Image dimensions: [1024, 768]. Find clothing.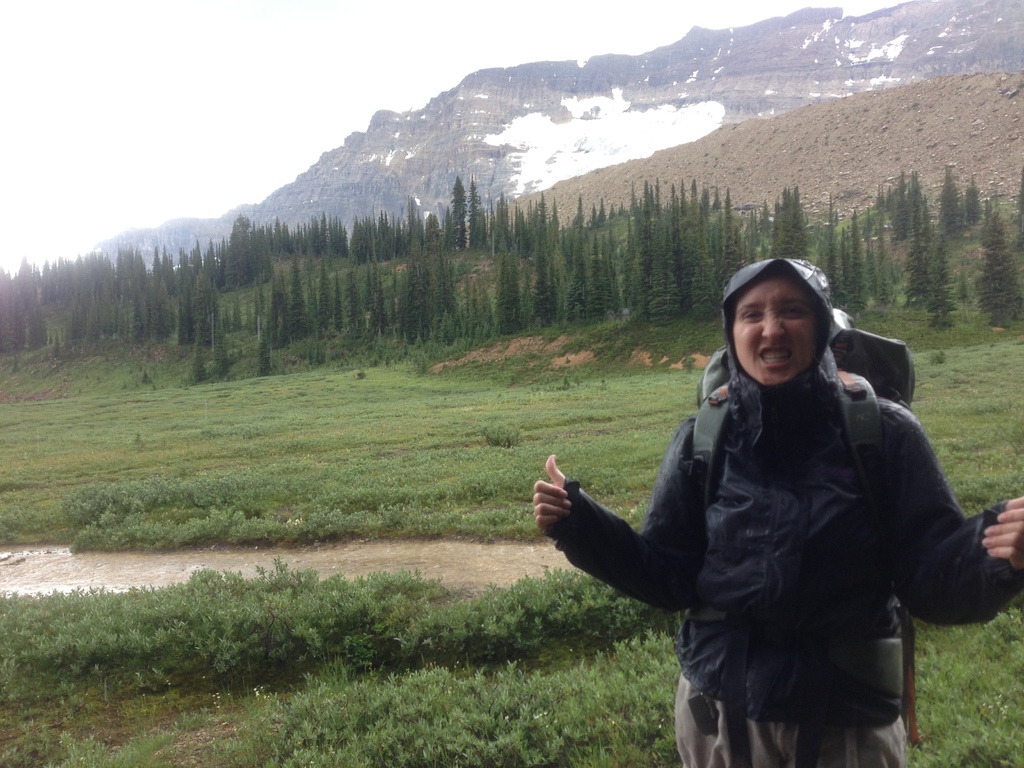
pyautogui.locateOnScreen(550, 243, 1023, 767).
